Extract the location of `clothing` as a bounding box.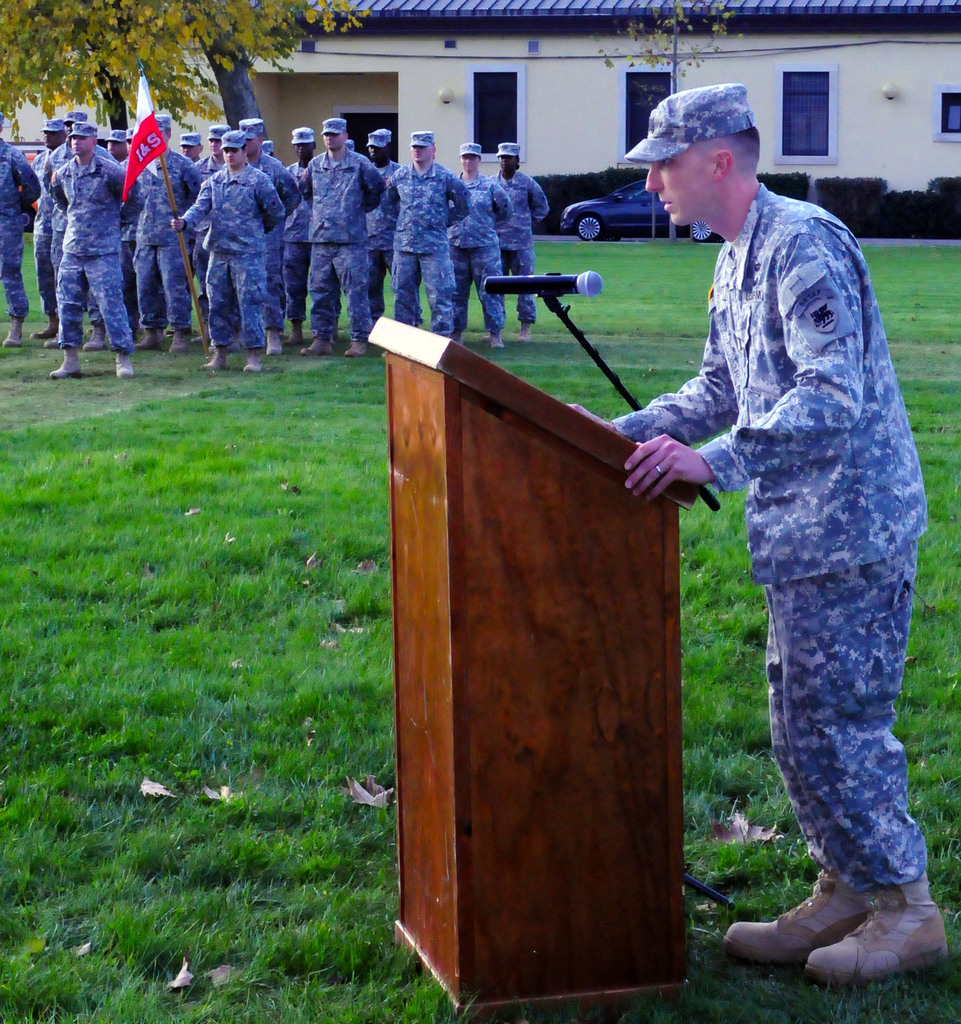
select_region(258, 154, 302, 331).
